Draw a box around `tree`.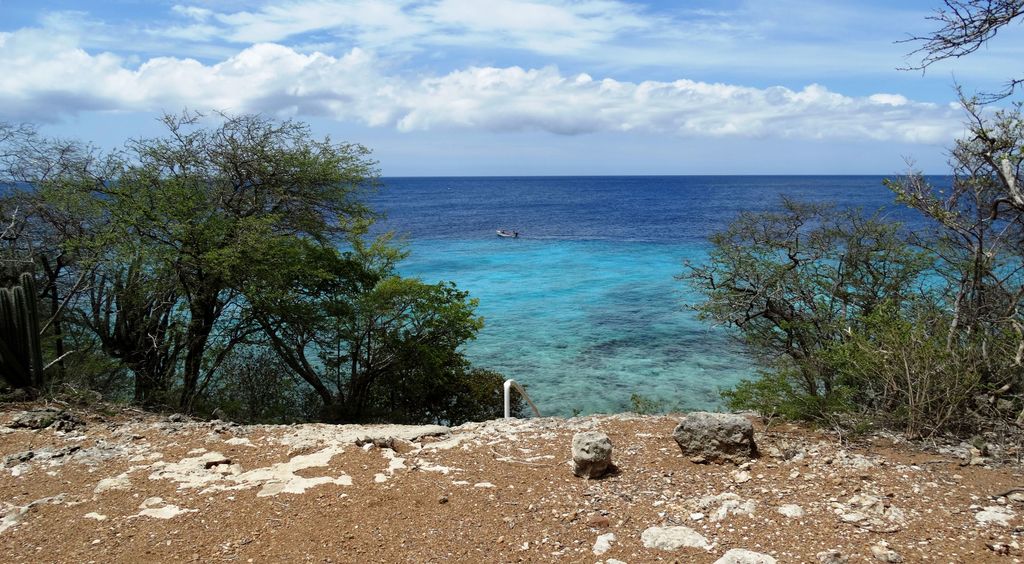
bbox=[0, 119, 113, 385].
